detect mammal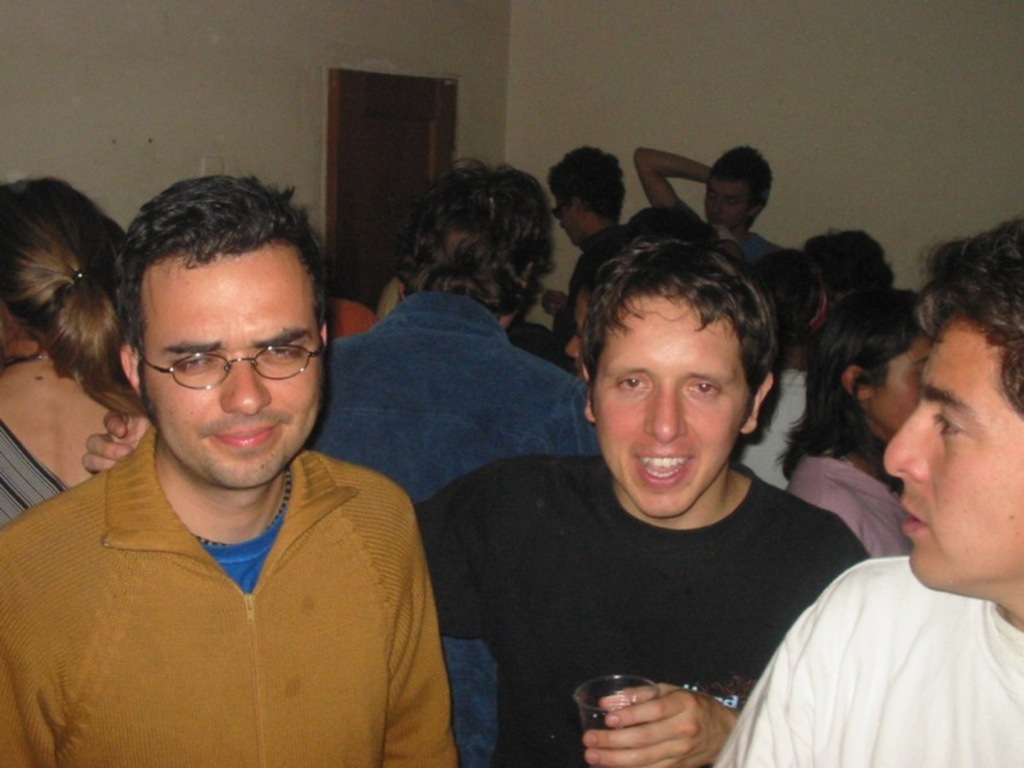
x1=812 y1=225 x2=901 y2=321
